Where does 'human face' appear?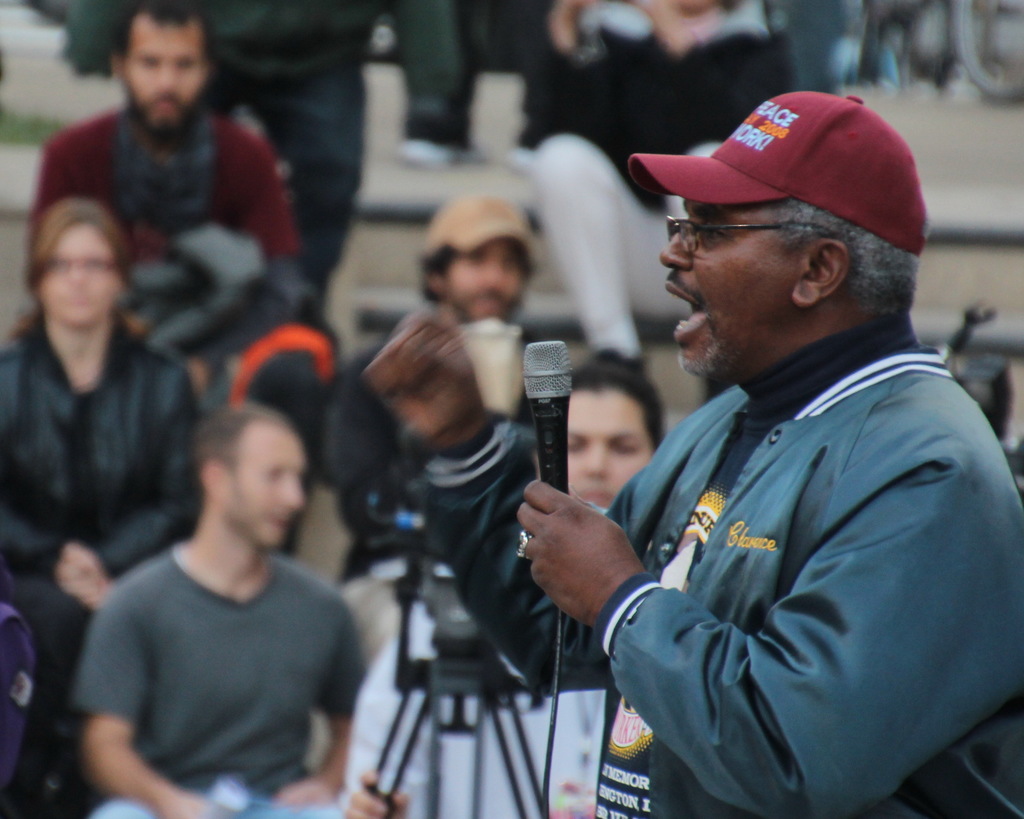
Appears at (left=447, top=240, right=518, bottom=323).
